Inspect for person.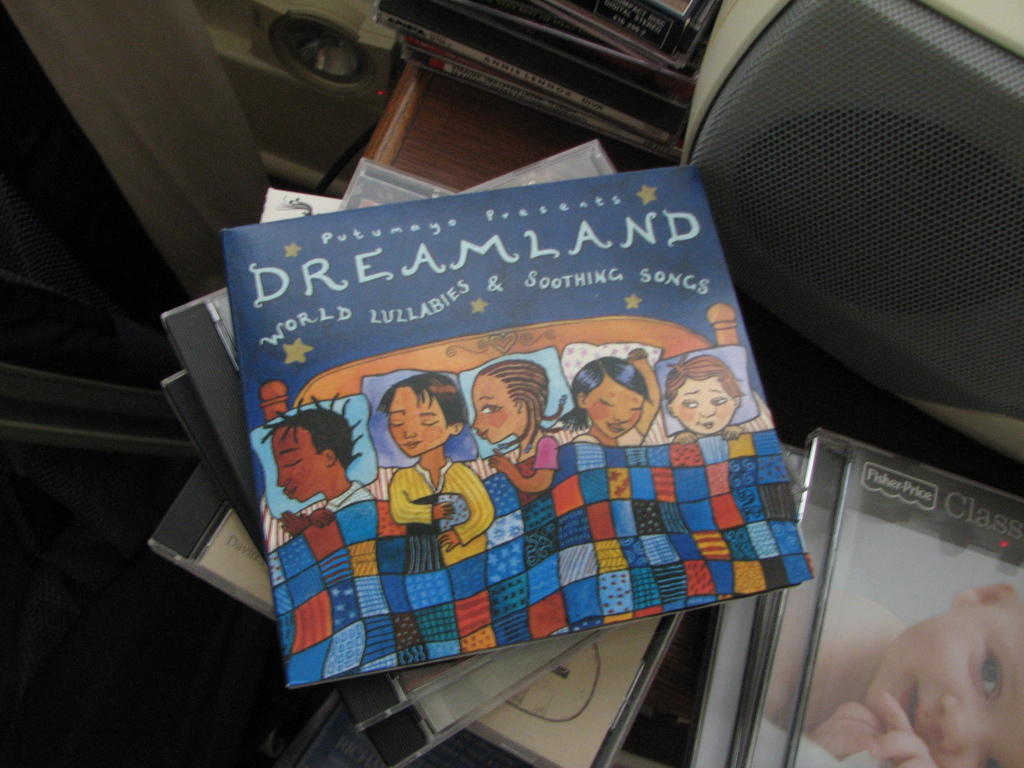
Inspection: <box>469,358,563,495</box>.
